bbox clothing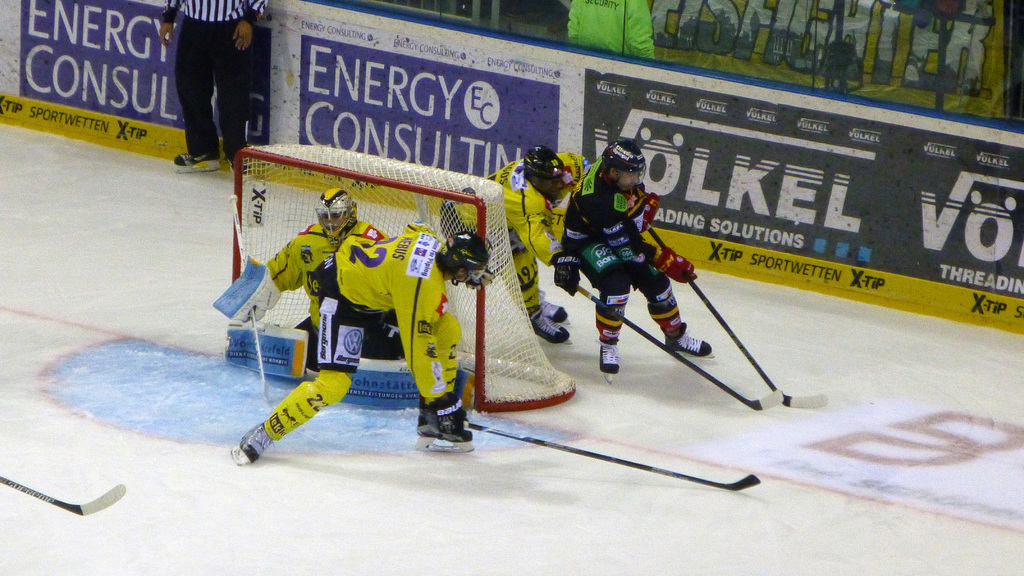
558 157 678 344
